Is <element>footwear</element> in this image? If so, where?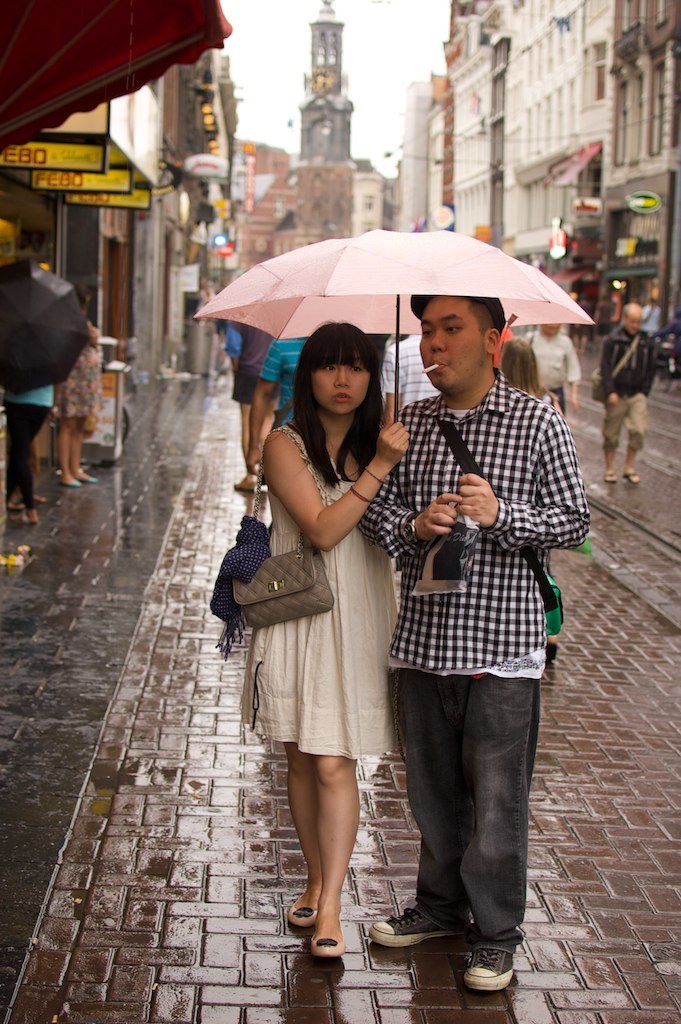
Yes, at (x1=5, y1=493, x2=25, y2=513).
